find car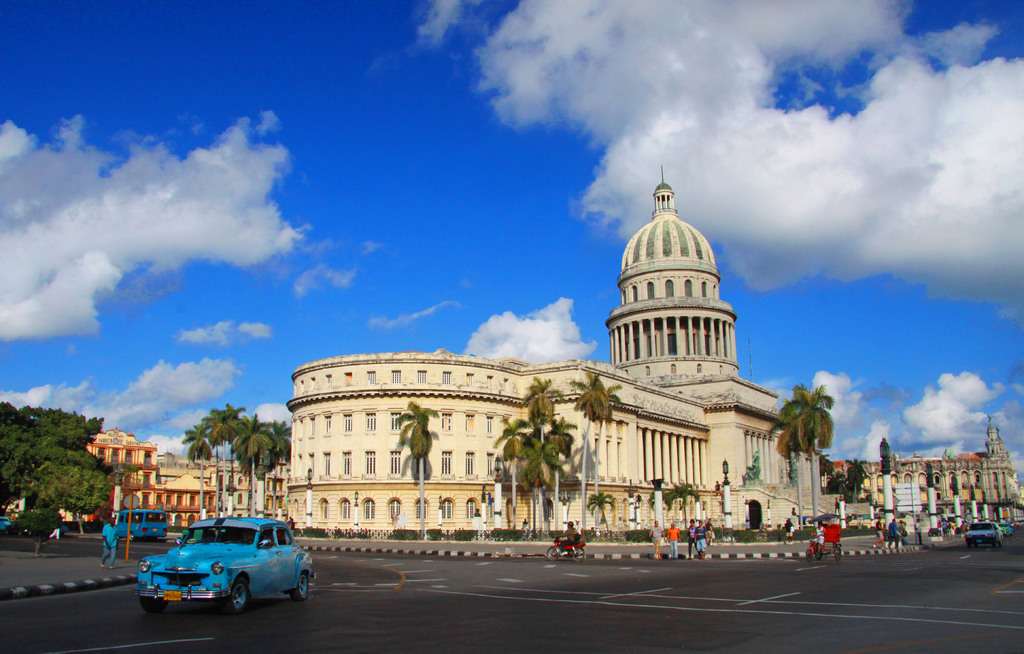
BBox(1002, 524, 1014, 536)
